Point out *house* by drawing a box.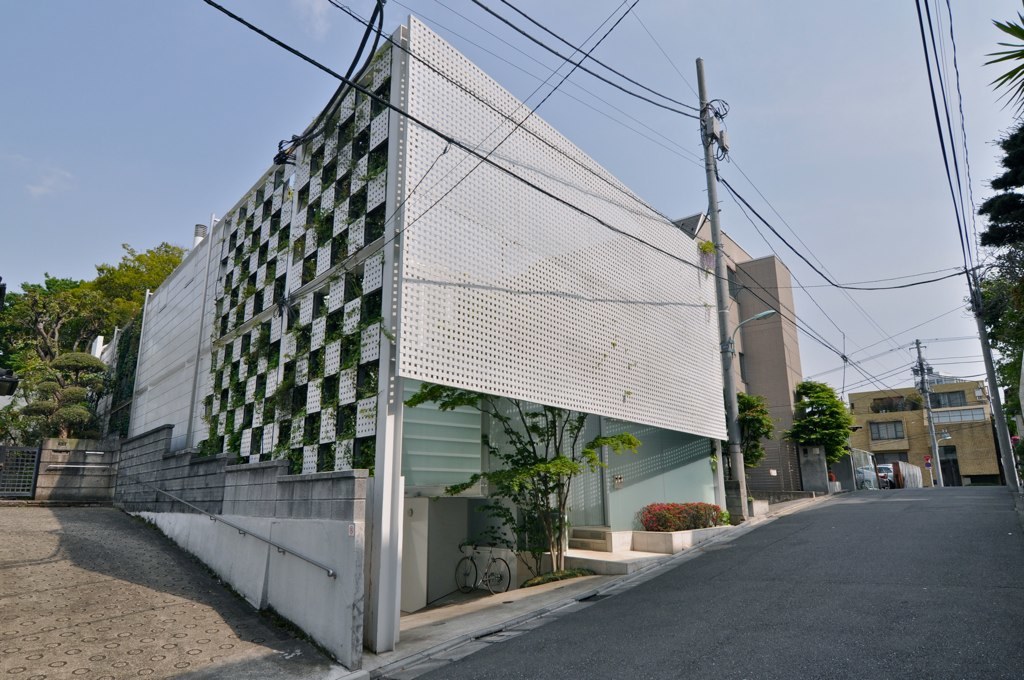
region(837, 371, 1007, 494).
